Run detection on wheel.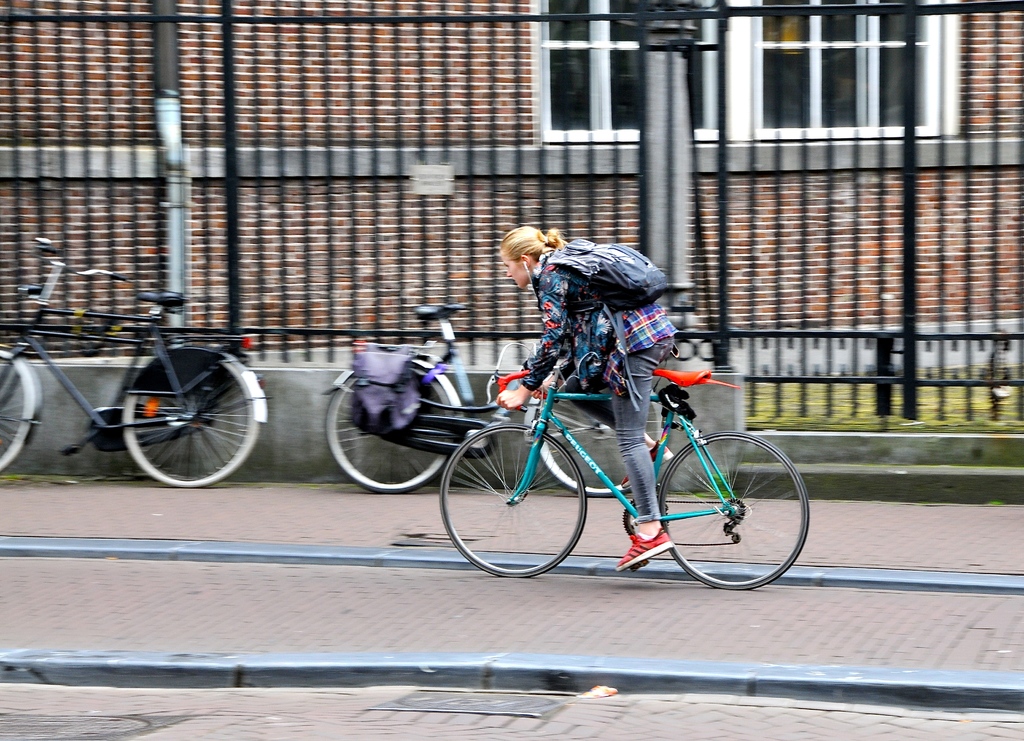
Result: BBox(438, 423, 587, 578).
